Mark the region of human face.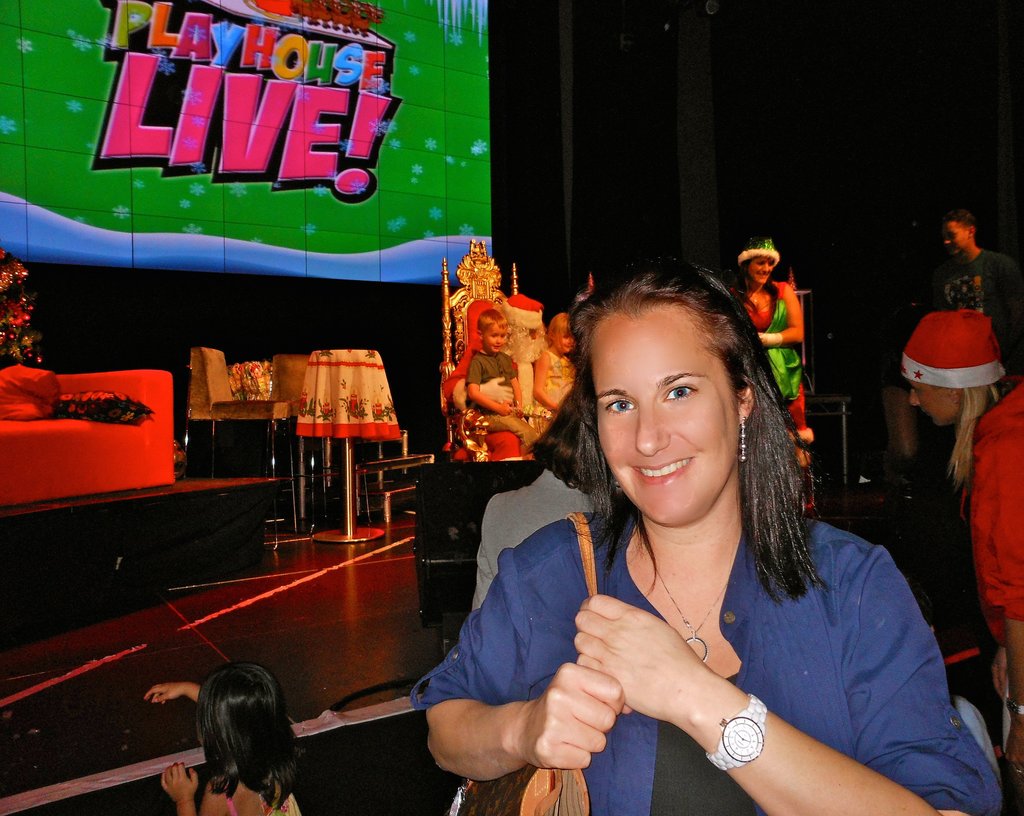
Region: bbox=(486, 323, 504, 358).
